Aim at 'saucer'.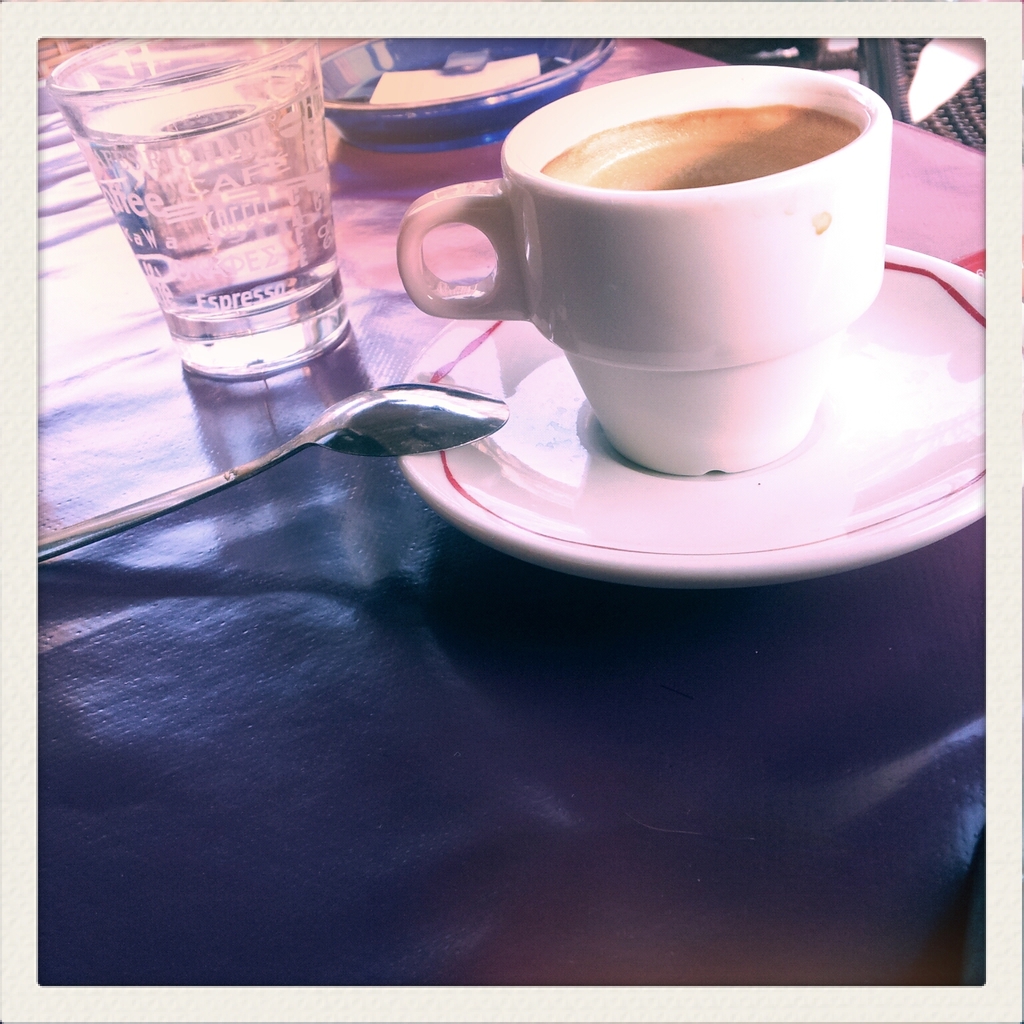
Aimed at (399,237,987,572).
